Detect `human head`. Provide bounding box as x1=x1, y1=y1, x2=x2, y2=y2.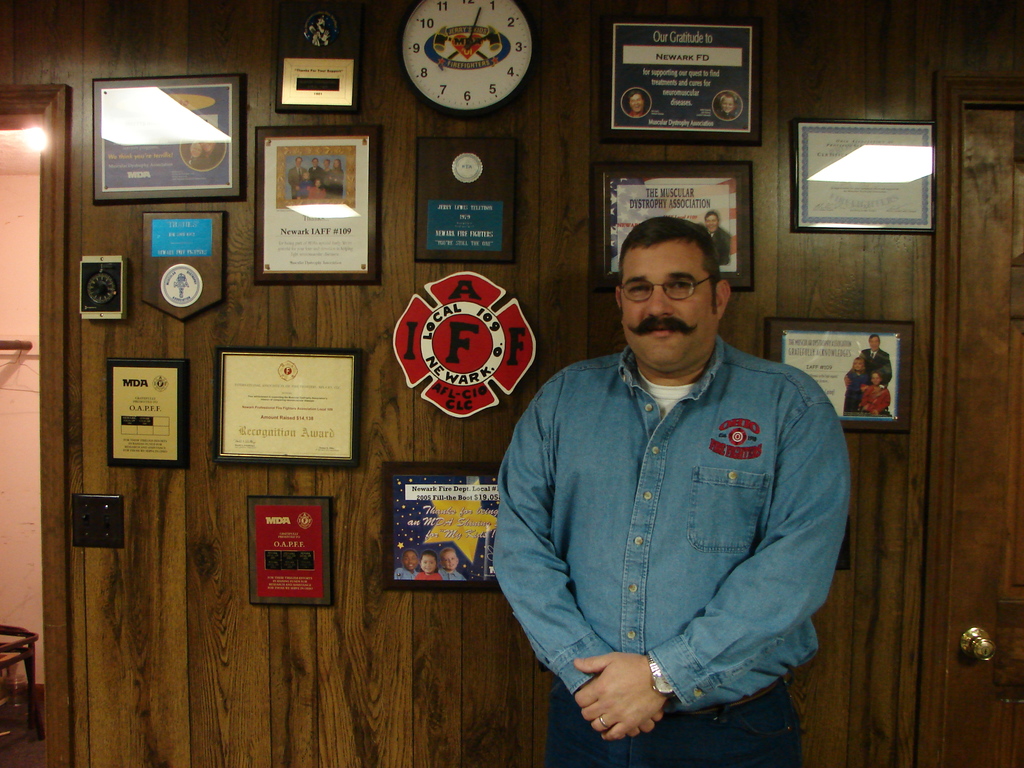
x1=629, y1=90, x2=645, y2=109.
